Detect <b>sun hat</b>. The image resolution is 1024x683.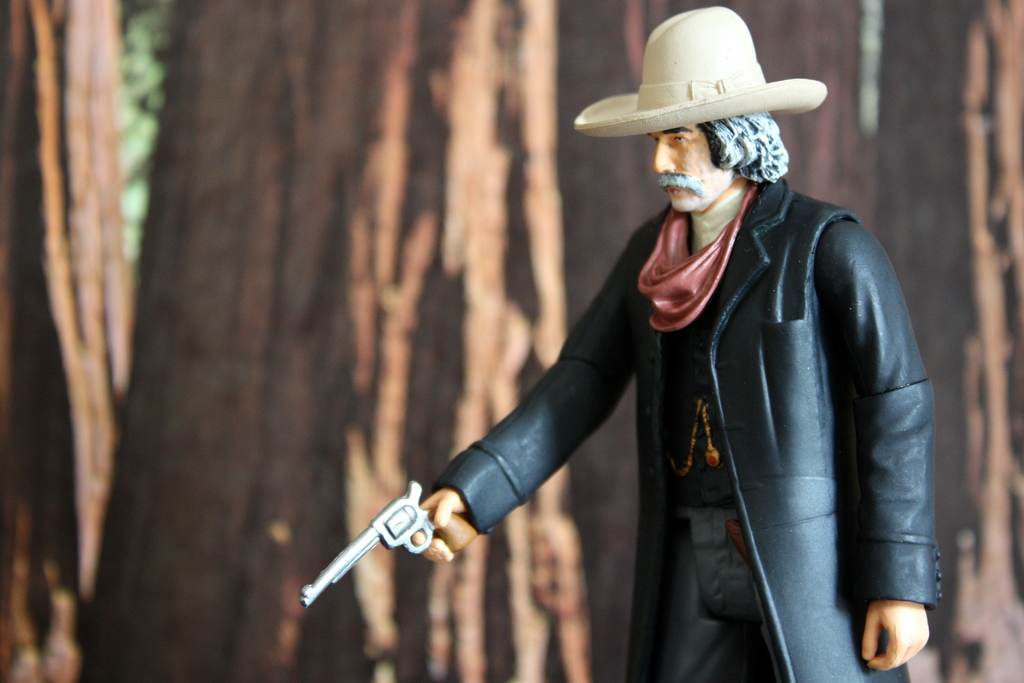
566 3 828 143.
